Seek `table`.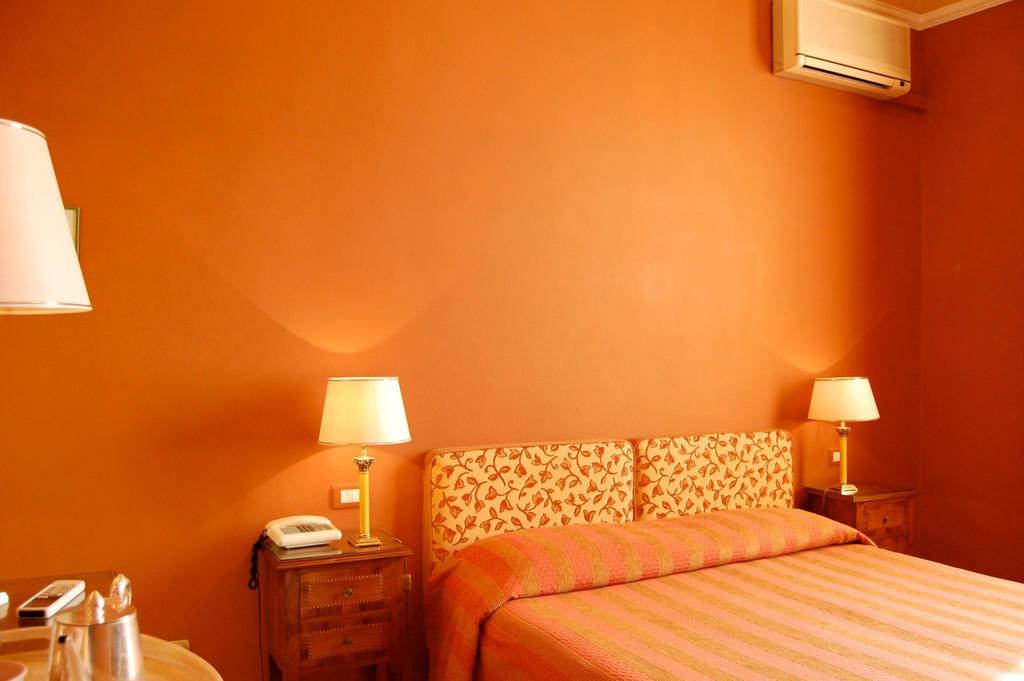
crop(258, 519, 413, 680).
